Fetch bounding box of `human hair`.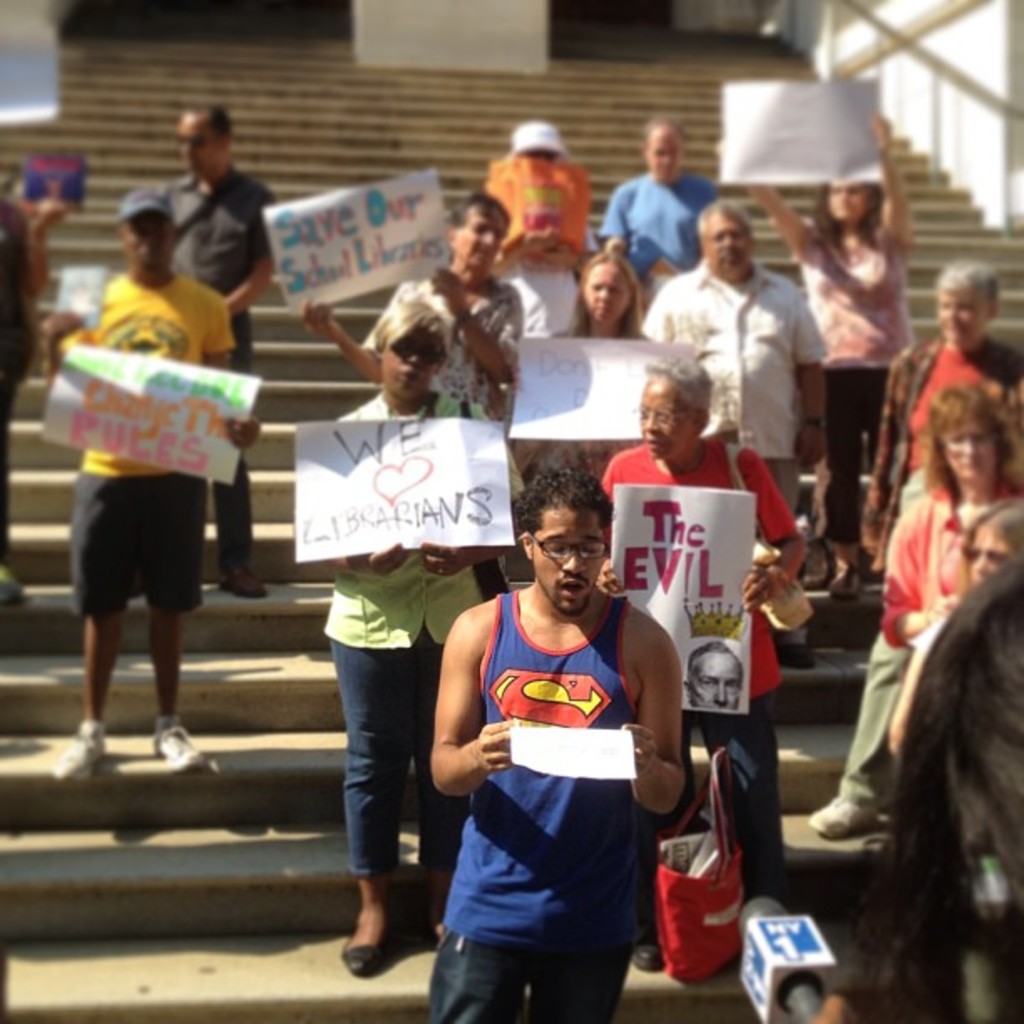
Bbox: [left=646, top=356, right=704, bottom=417].
